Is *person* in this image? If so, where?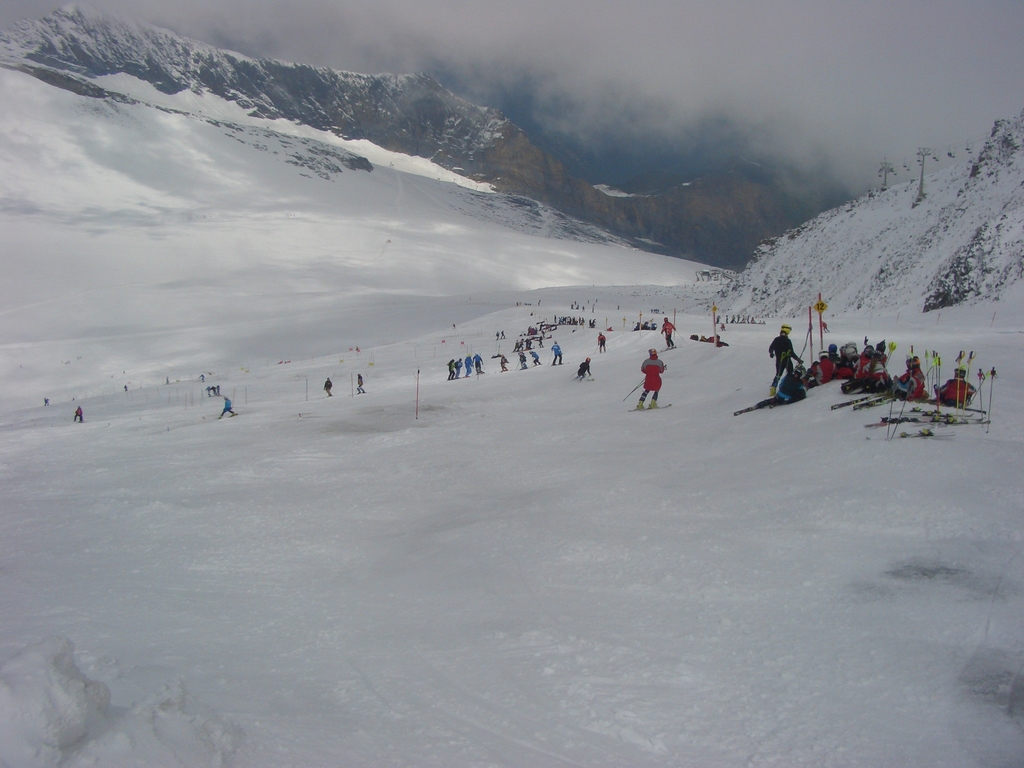
Yes, at pyautogui.locateOnScreen(764, 321, 817, 420).
